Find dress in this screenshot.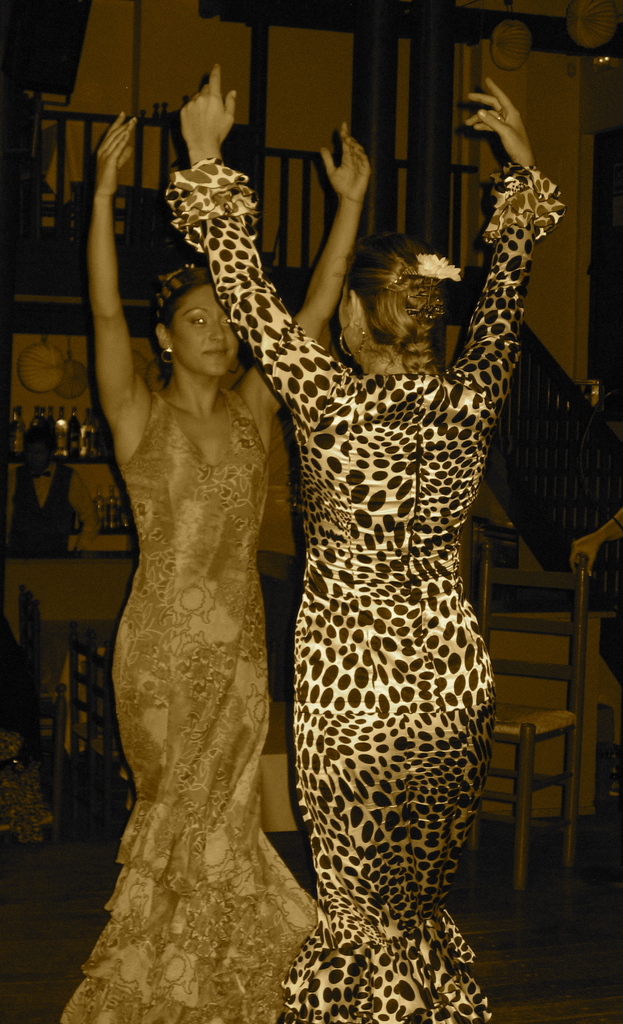
The bounding box for dress is 167/169/551/1023.
